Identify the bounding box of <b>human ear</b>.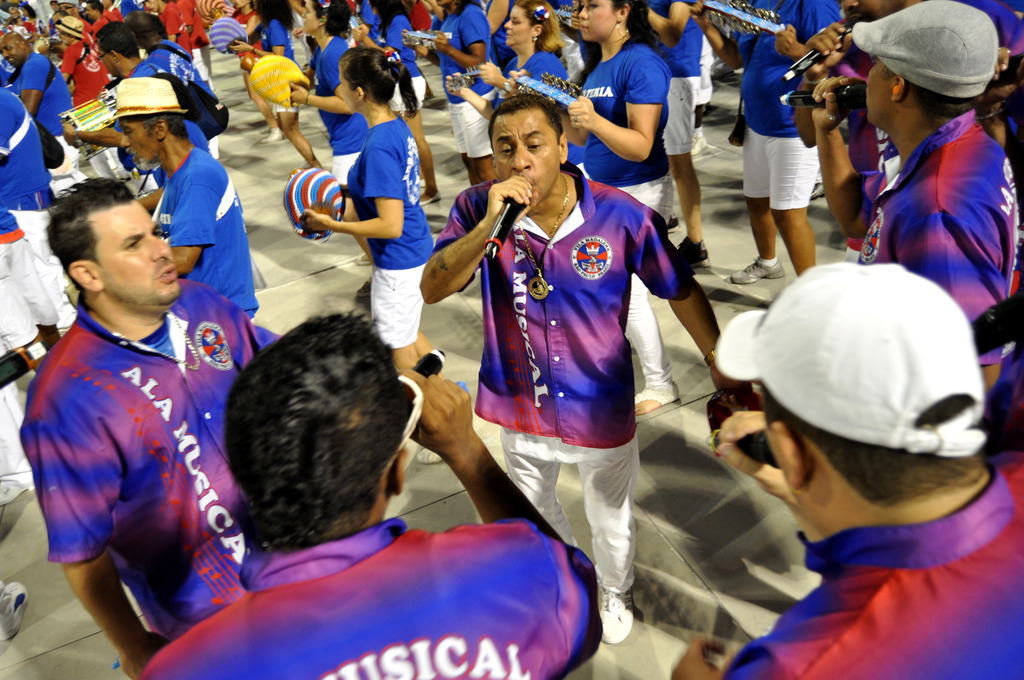
317, 17, 324, 29.
